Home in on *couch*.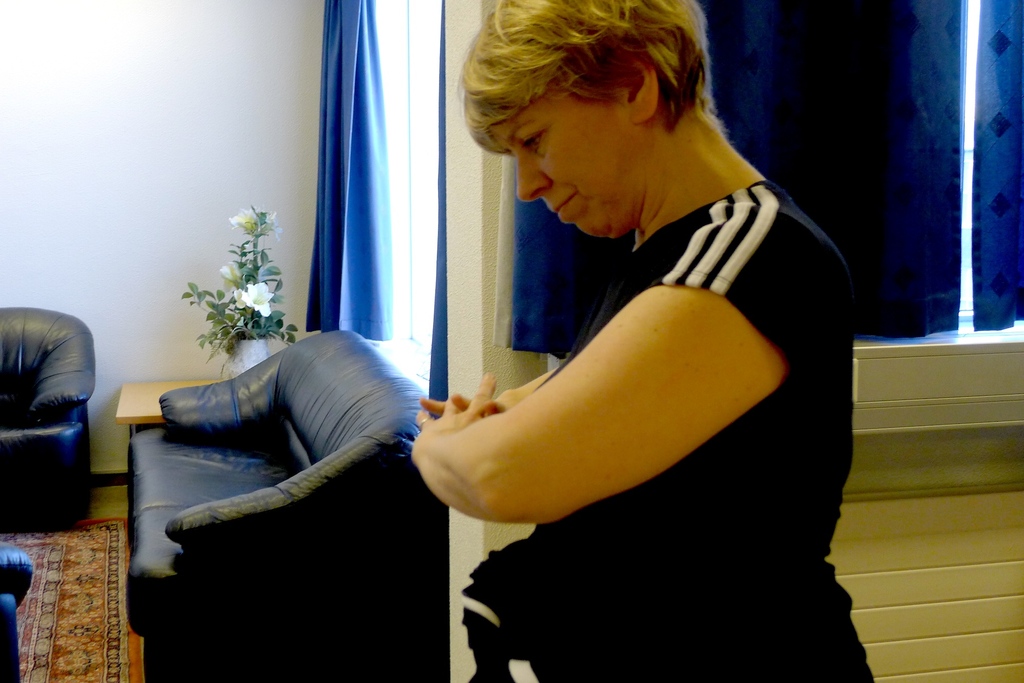
Homed in at {"x1": 0, "y1": 310, "x2": 97, "y2": 527}.
